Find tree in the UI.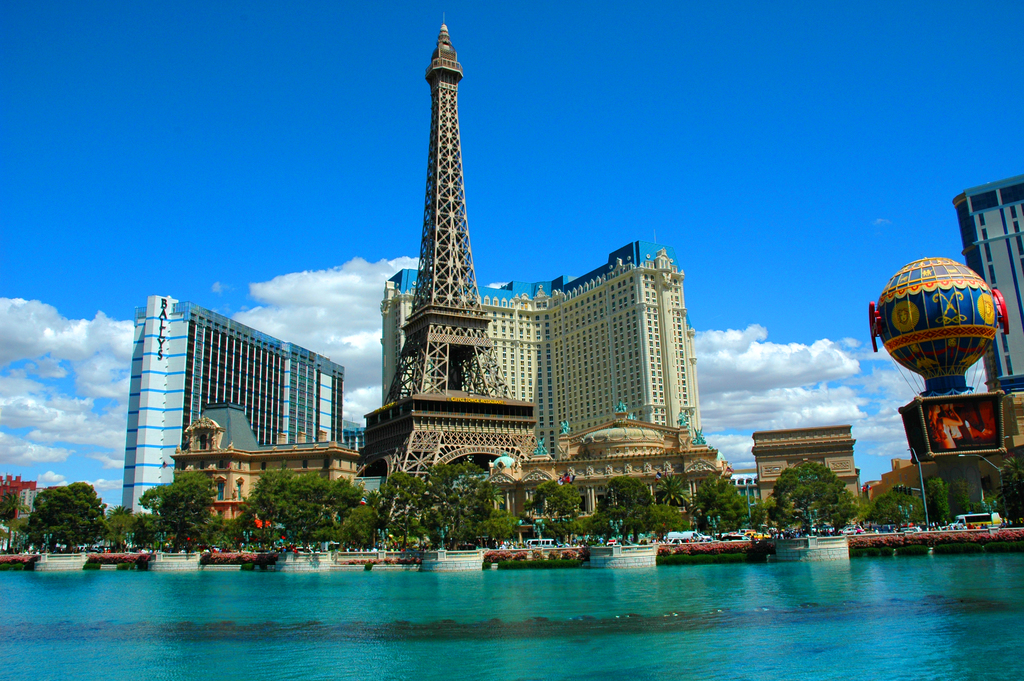
UI element at x1=627 y1=498 x2=692 y2=535.
